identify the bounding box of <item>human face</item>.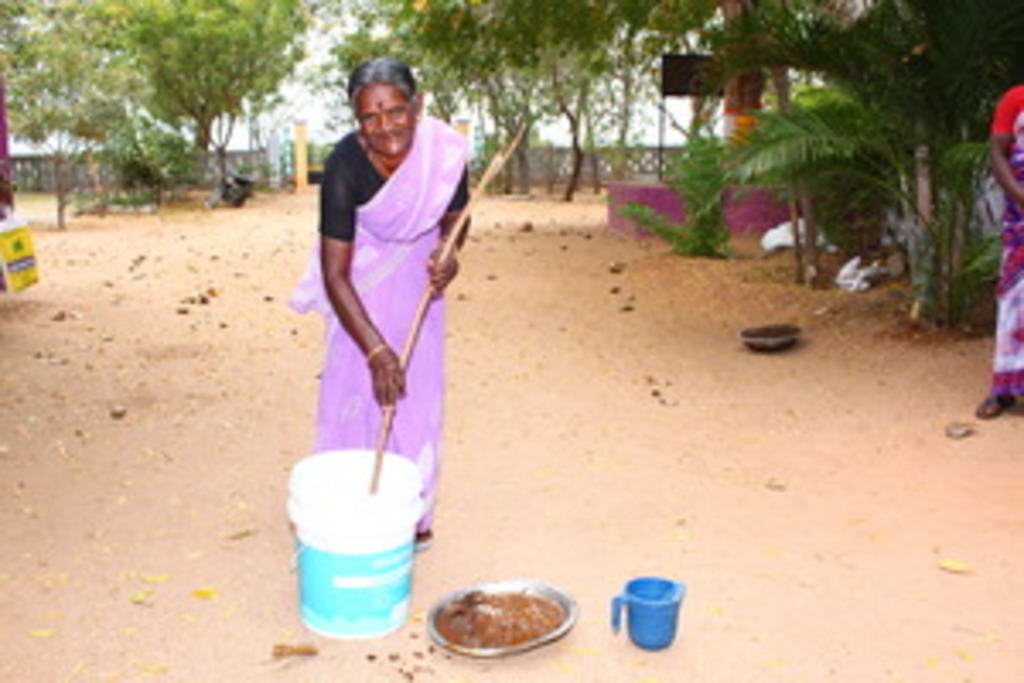
{"x1": 355, "y1": 85, "x2": 416, "y2": 154}.
